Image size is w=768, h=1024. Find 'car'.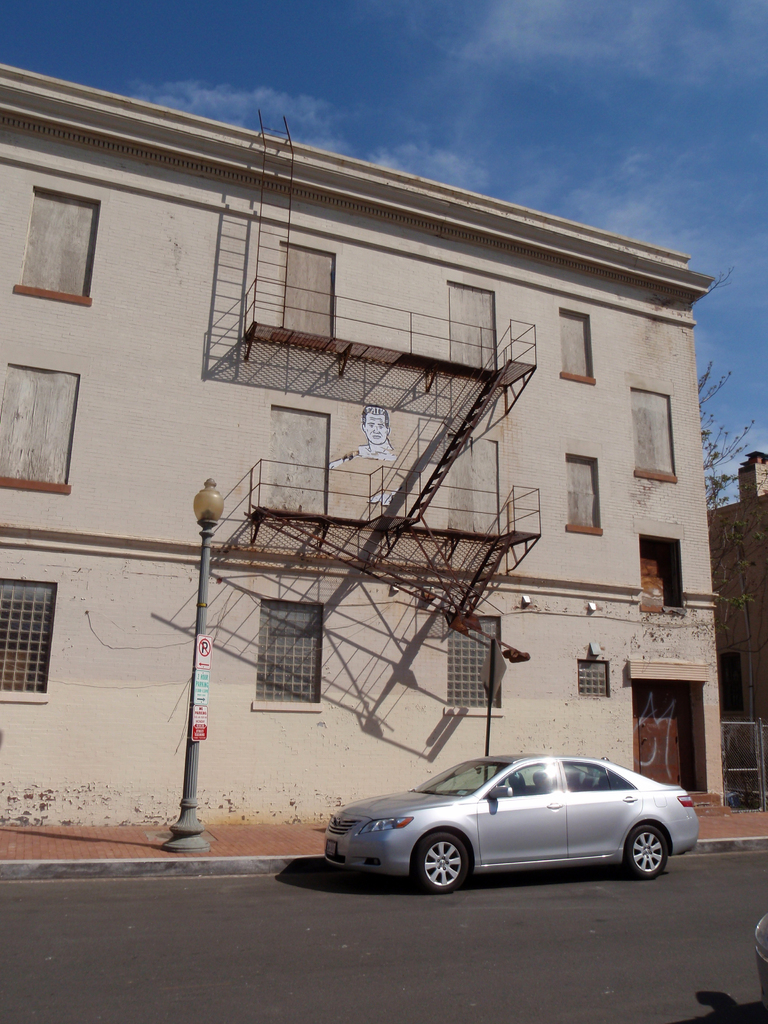
x1=307, y1=755, x2=710, y2=887.
